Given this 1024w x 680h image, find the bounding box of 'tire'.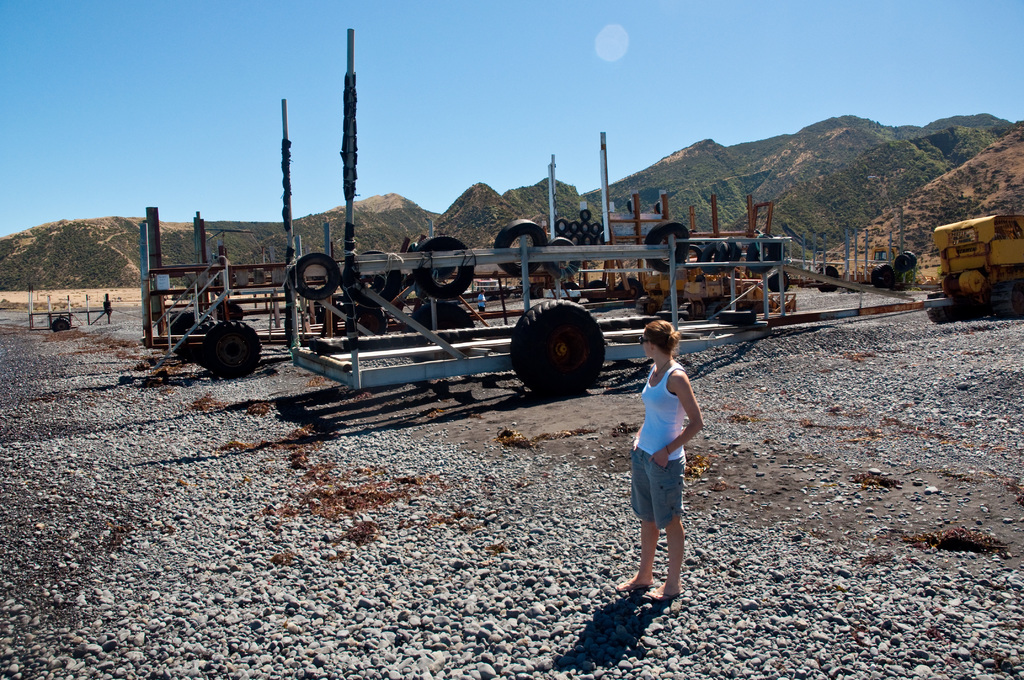
x1=495 y1=218 x2=543 y2=277.
